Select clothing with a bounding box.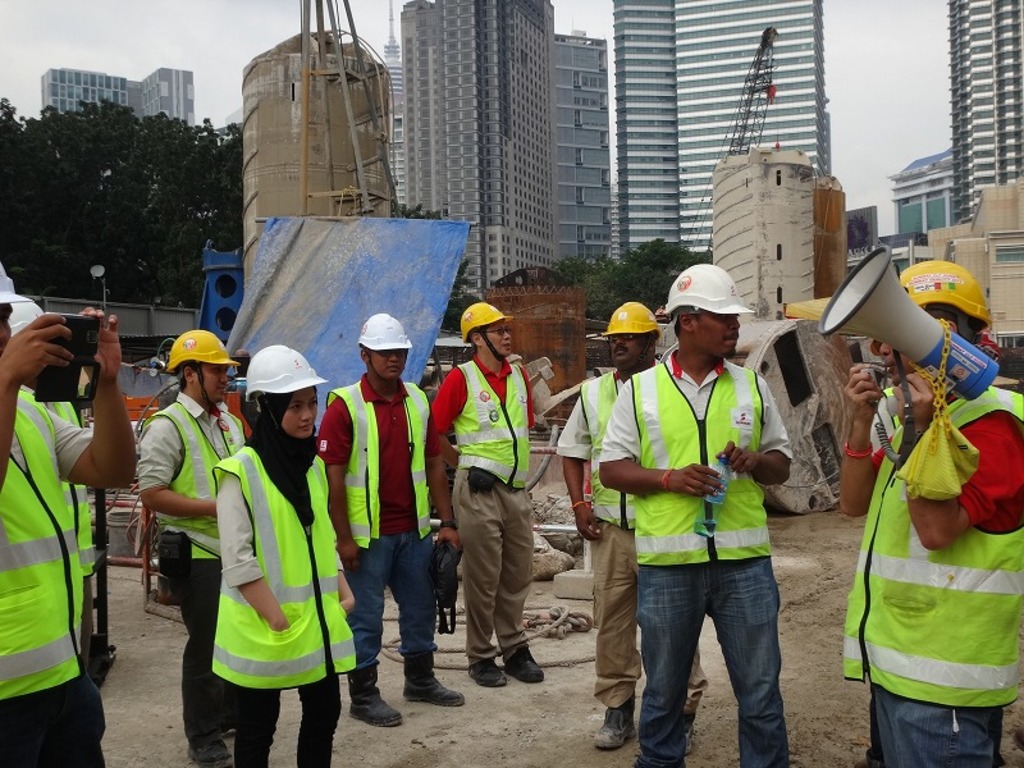
<bbox>49, 399, 93, 662</bbox>.
